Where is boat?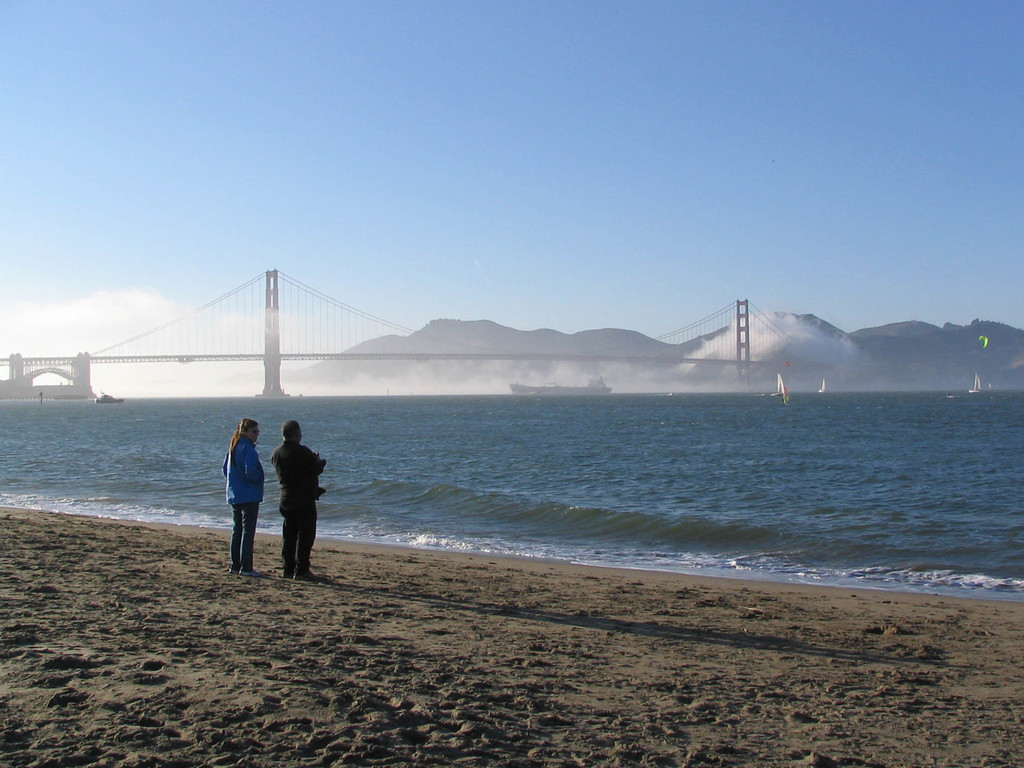
x1=97 y1=391 x2=125 y2=404.
